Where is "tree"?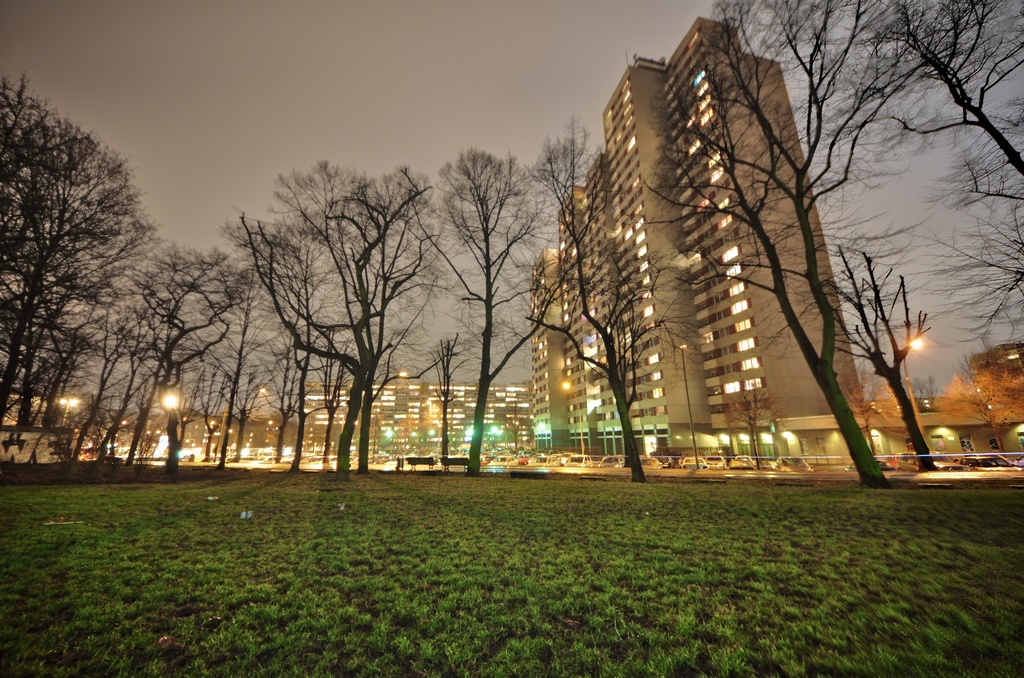
(left=0, top=124, right=156, bottom=435).
